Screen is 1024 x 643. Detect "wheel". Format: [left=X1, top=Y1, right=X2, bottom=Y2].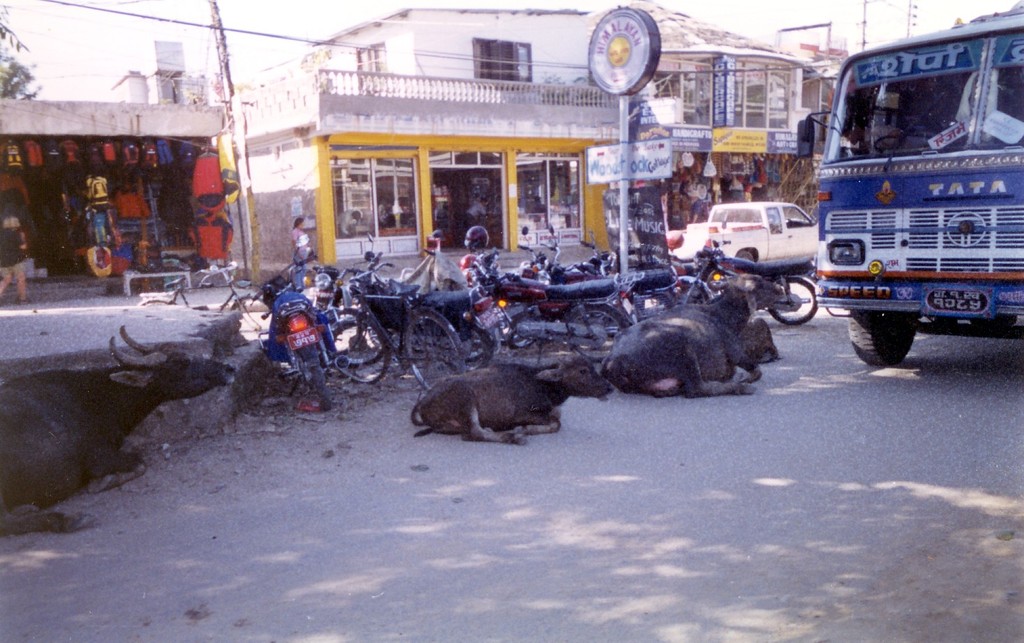
[left=439, top=327, right=489, bottom=376].
